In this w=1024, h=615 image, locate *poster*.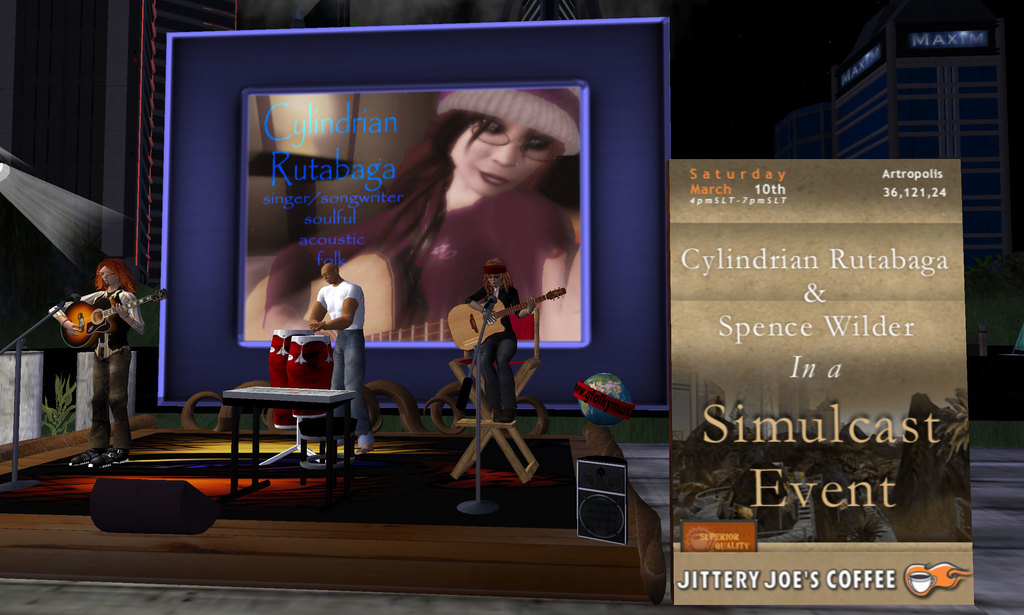
Bounding box: (245,88,585,339).
